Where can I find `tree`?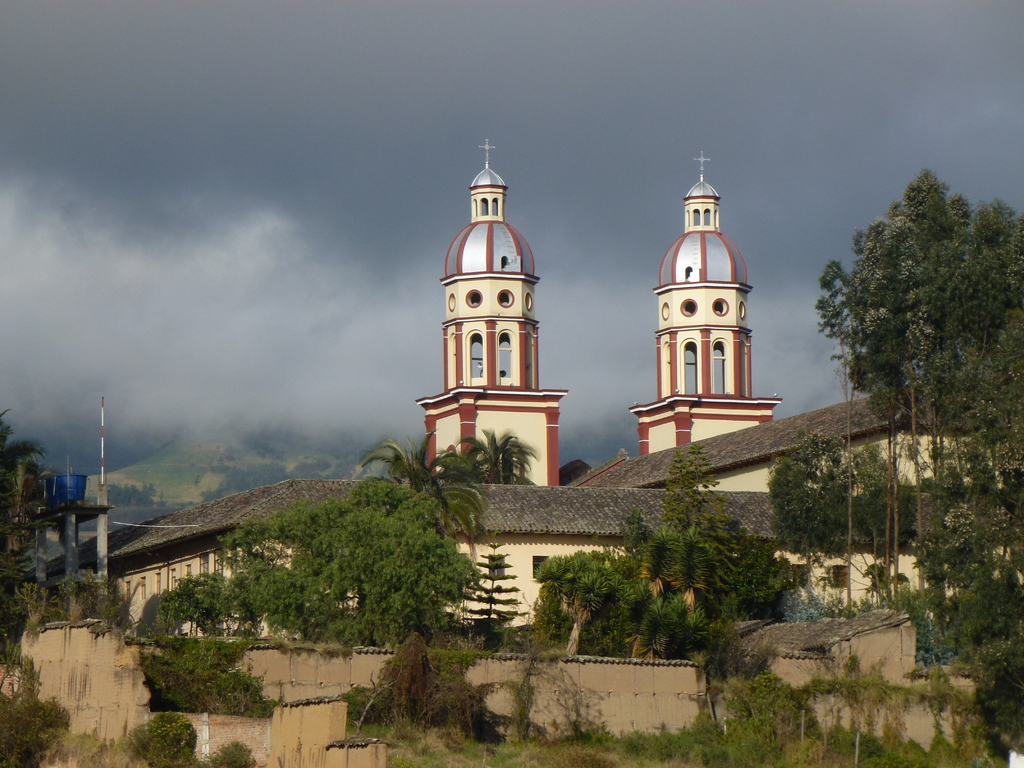
You can find it at bbox(465, 534, 525, 638).
